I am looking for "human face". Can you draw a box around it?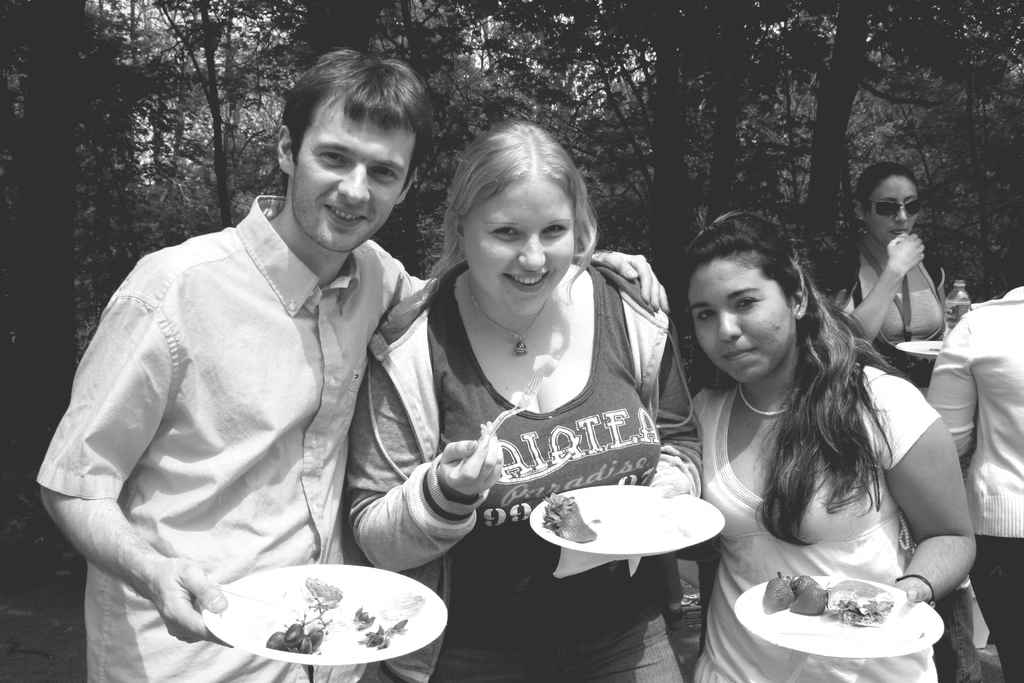
Sure, the bounding box is (687,261,796,383).
